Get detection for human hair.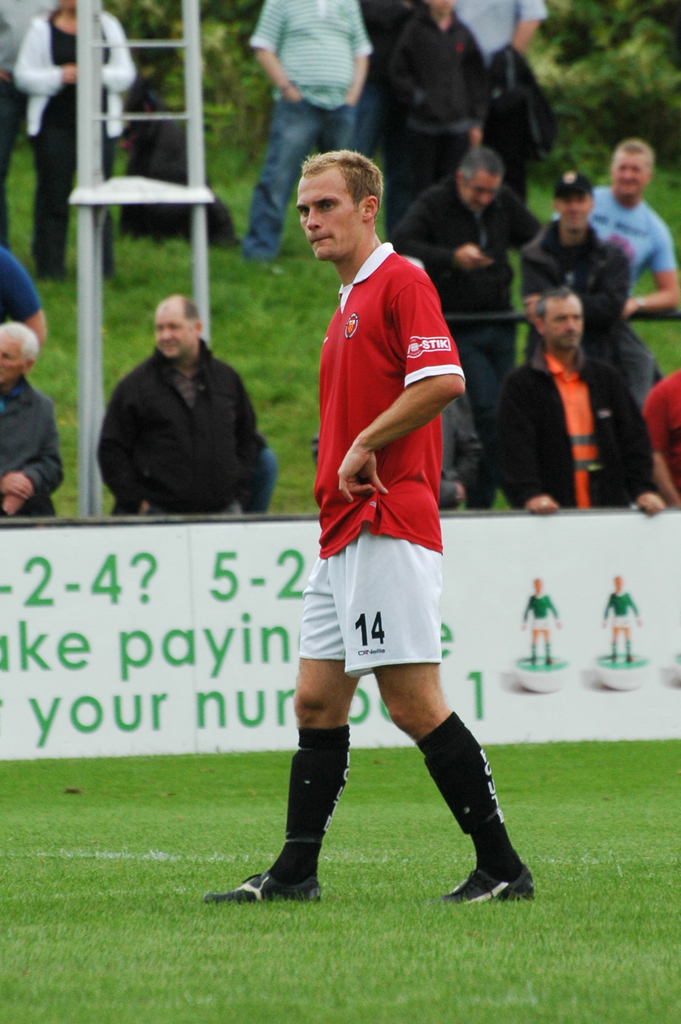
Detection: crop(457, 145, 504, 195).
